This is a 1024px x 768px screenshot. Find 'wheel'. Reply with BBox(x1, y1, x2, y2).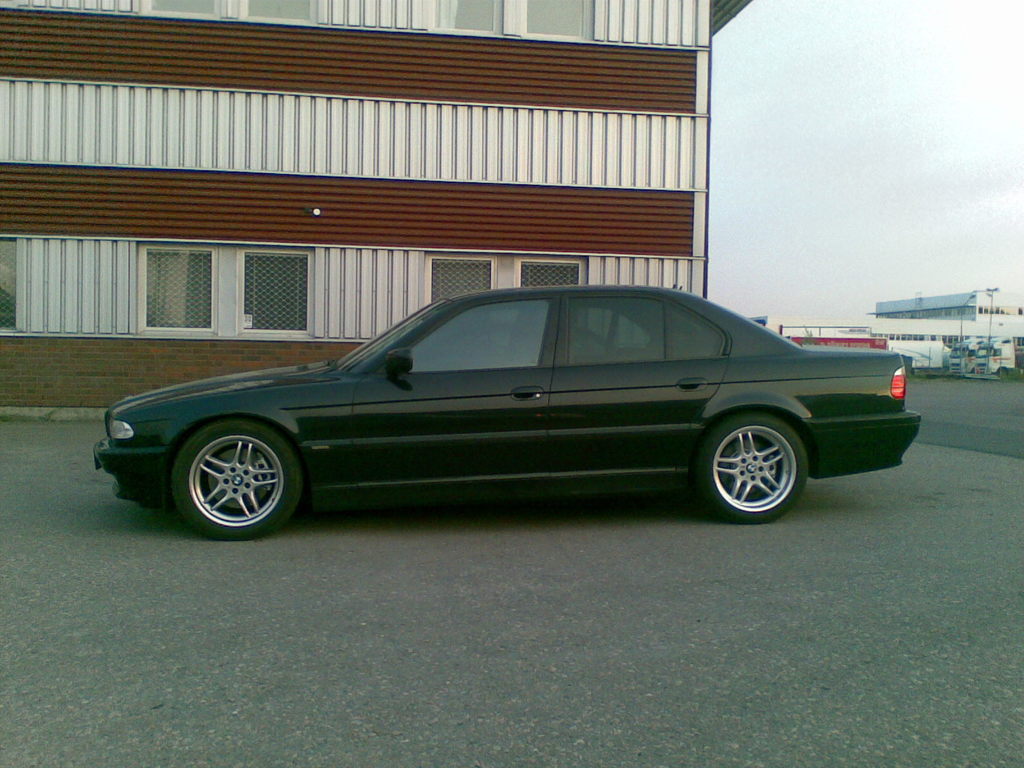
BBox(698, 412, 808, 525).
